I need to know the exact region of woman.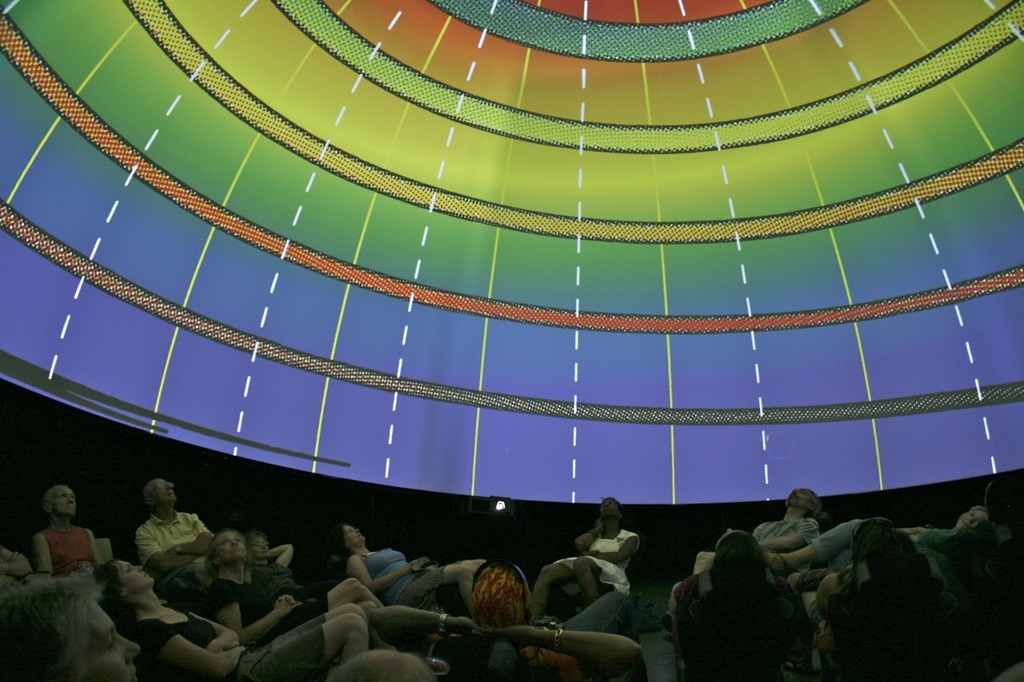
Region: (528, 493, 636, 624).
